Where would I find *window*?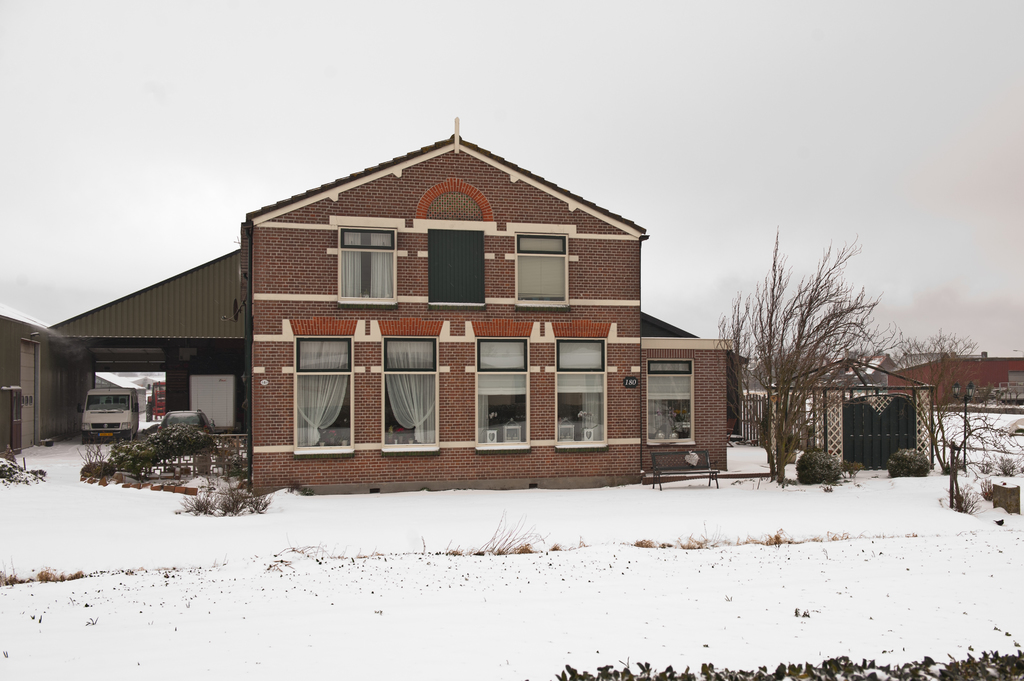
At detection(378, 319, 451, 456).
